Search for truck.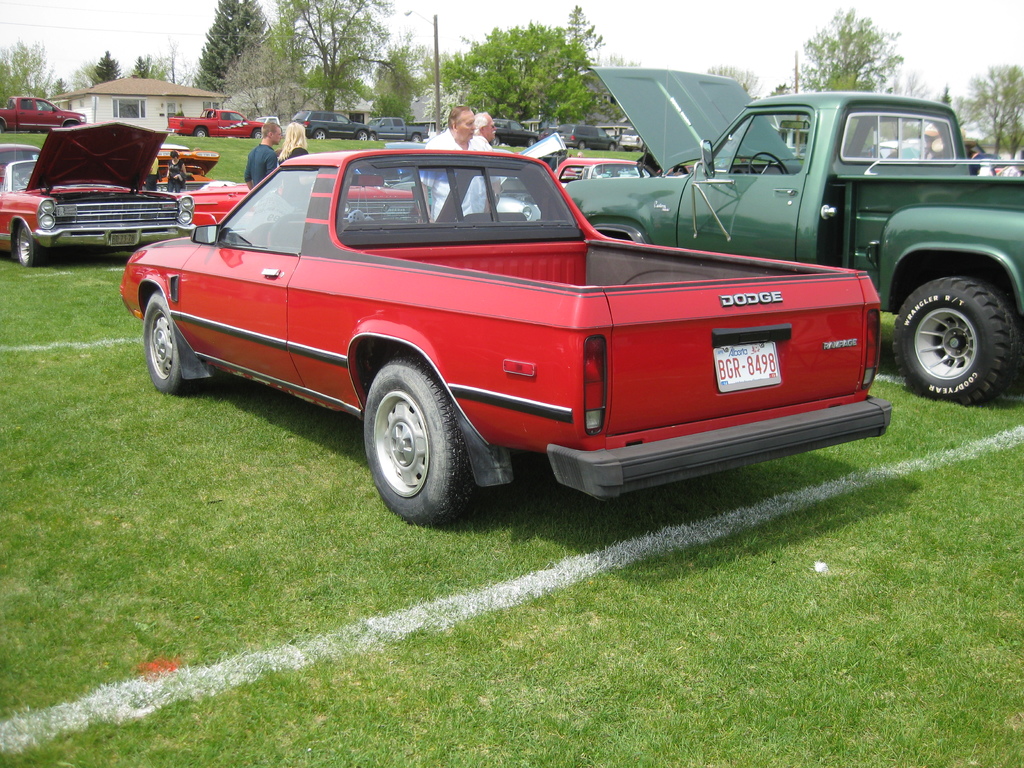
Found at box=[165, 106, 266, 136].
